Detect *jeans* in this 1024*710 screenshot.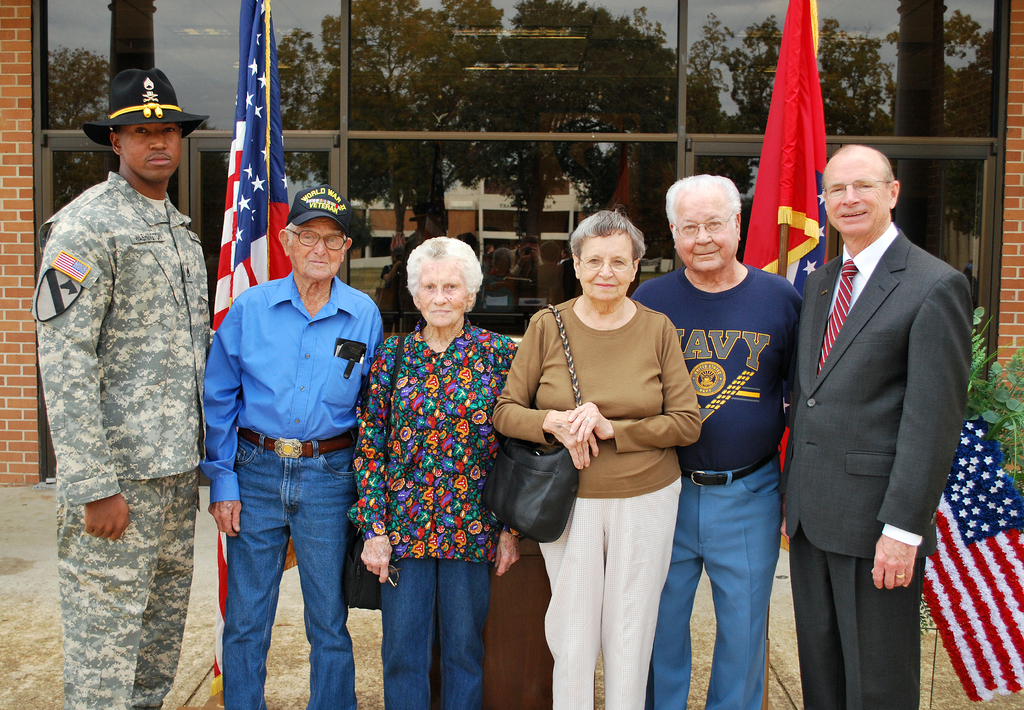
Detection: <box>211,446,361,699</box>.
